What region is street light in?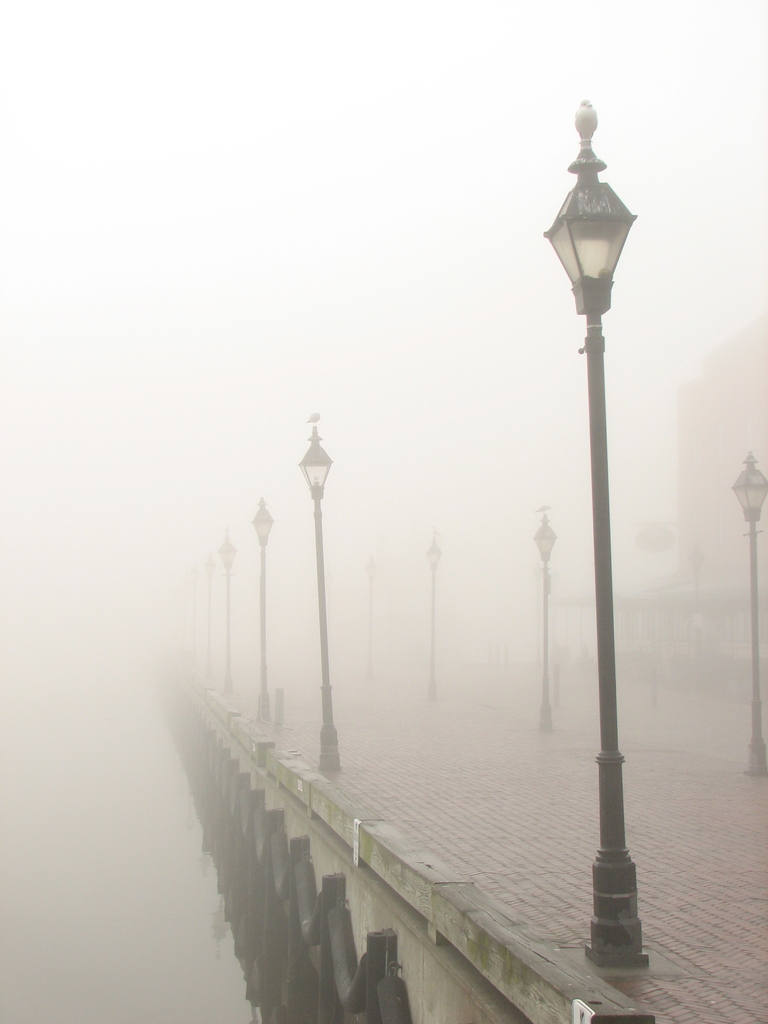
x1=531 y1=518 x2=562 y2=733.
